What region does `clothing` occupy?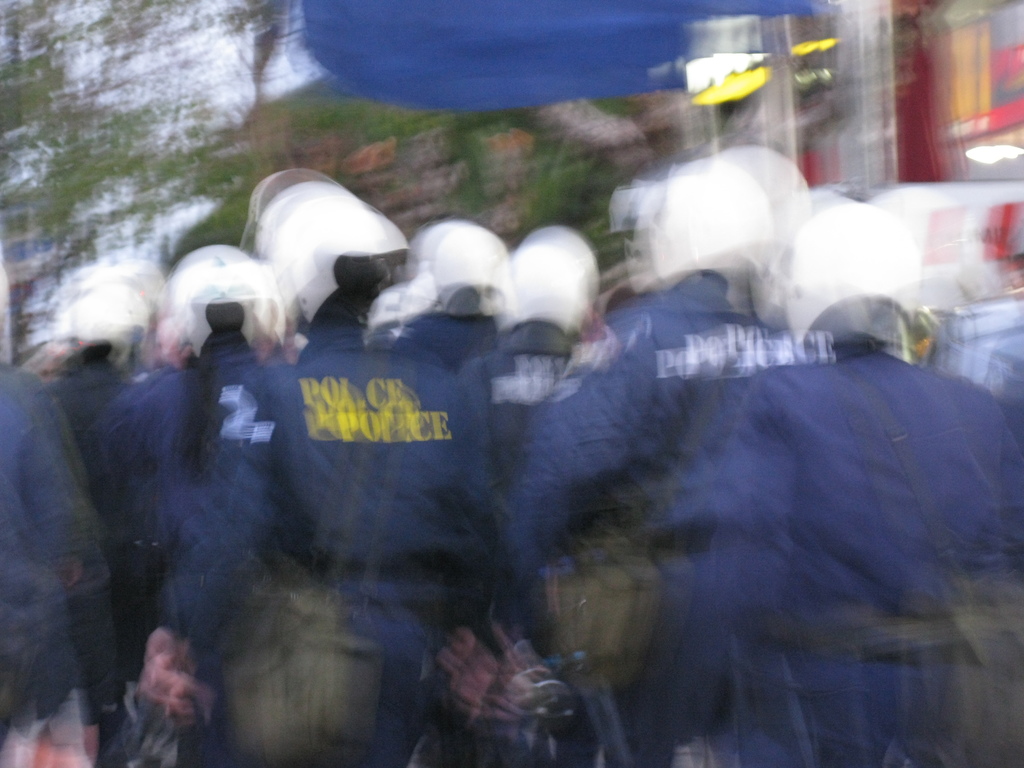
bbox=(657, 348, 1023, 767).
